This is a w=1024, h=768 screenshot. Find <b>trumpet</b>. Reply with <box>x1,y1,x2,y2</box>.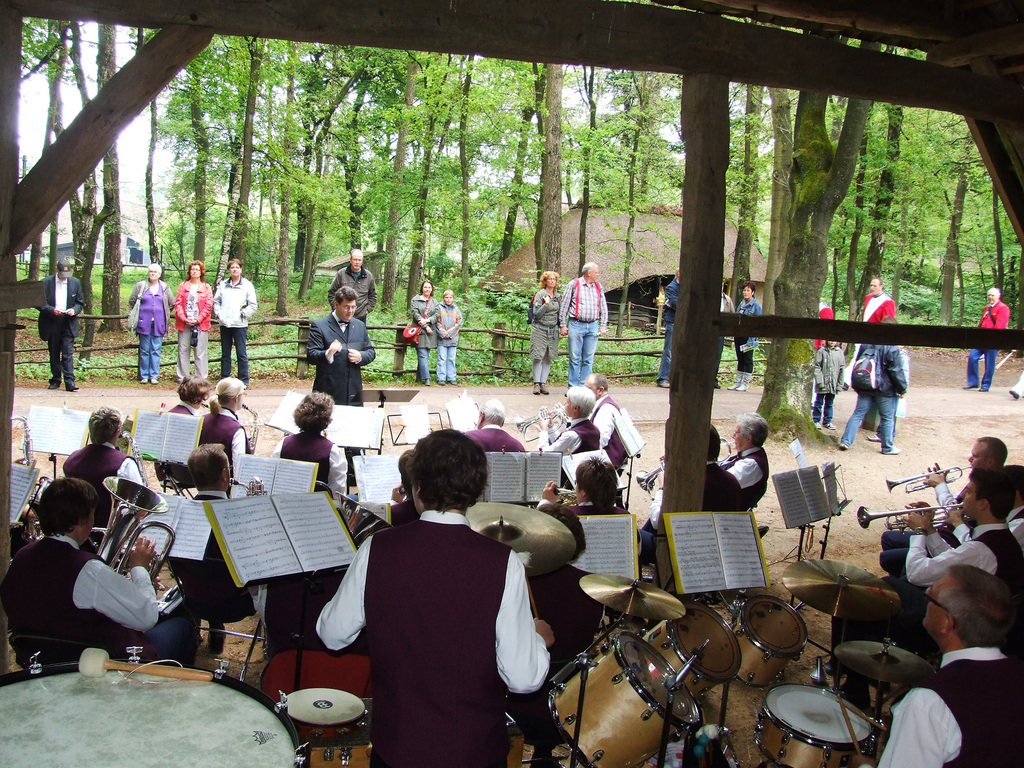
<box>552,400,571,425</box>.
